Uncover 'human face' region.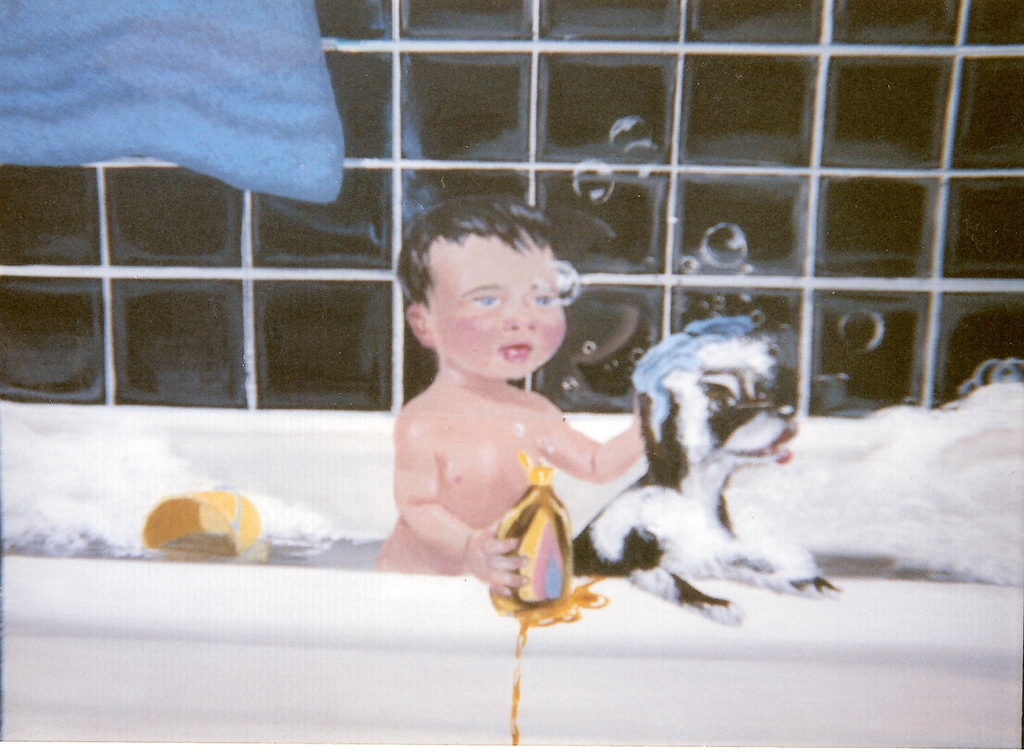
Uncovered: x1=435, y1=236, x2=564, y2=373.
